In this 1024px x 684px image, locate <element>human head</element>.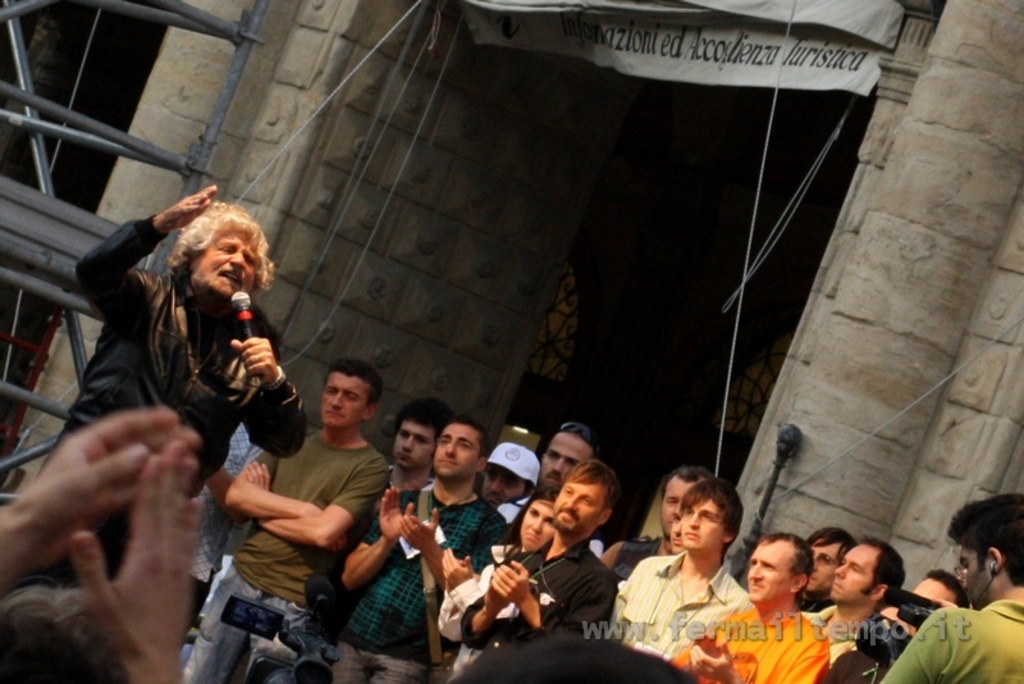
Bounding box: left=316, top=355, right=384, bottom=429.
